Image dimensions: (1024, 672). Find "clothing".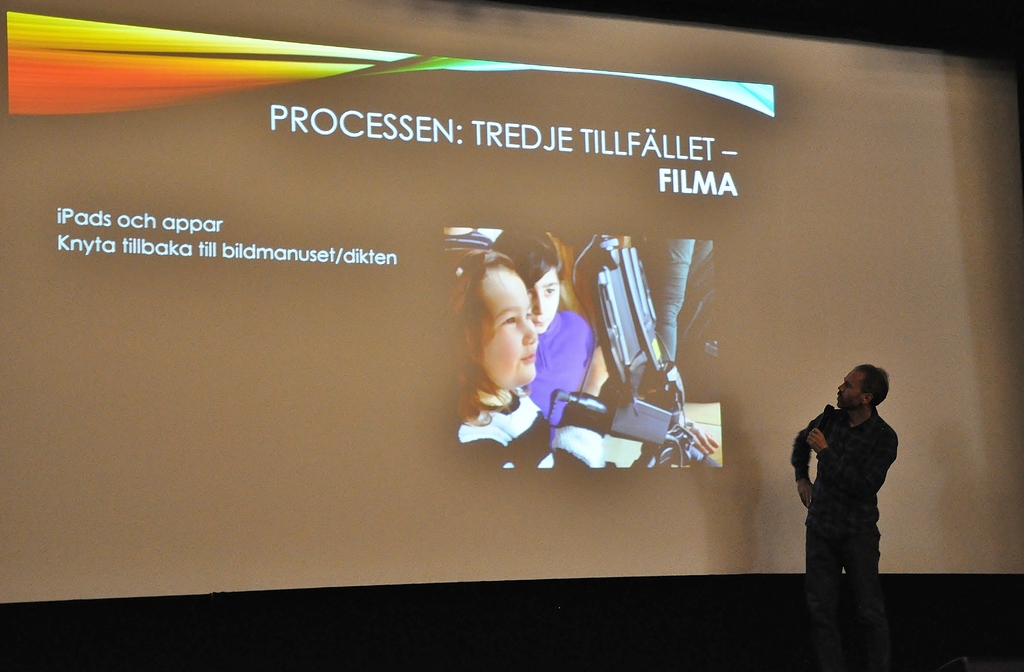
[x1=637, y1=237, x2=715, y2=365].
